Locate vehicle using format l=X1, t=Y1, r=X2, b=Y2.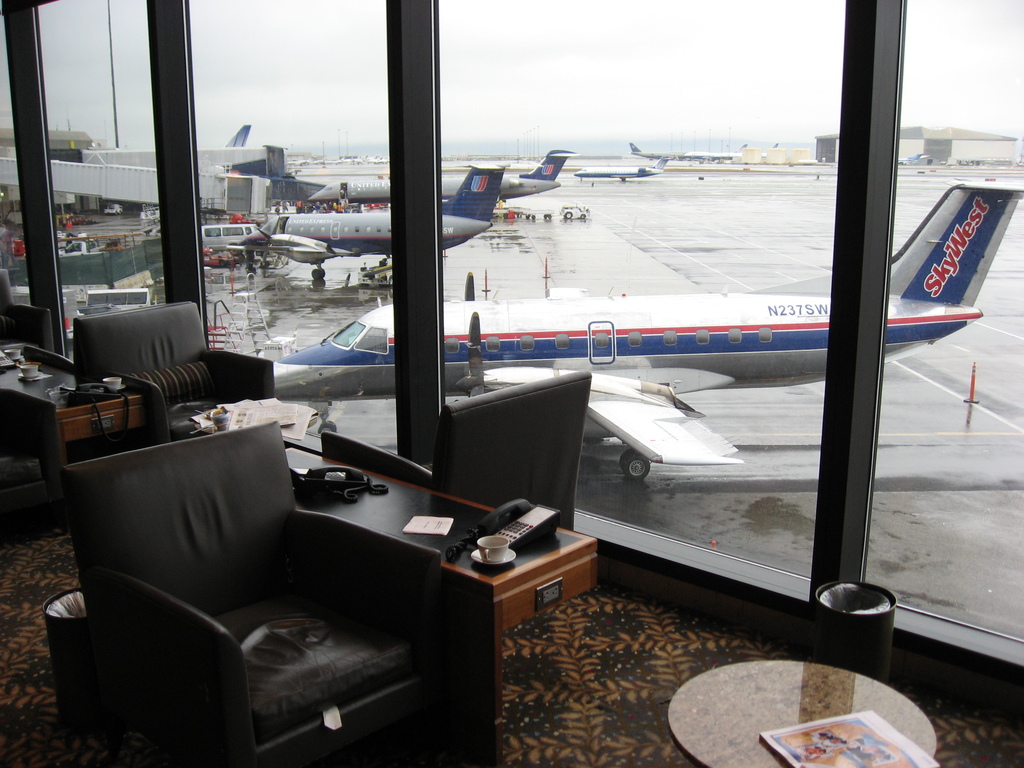
l=244, t=161, r=507, b=282.
